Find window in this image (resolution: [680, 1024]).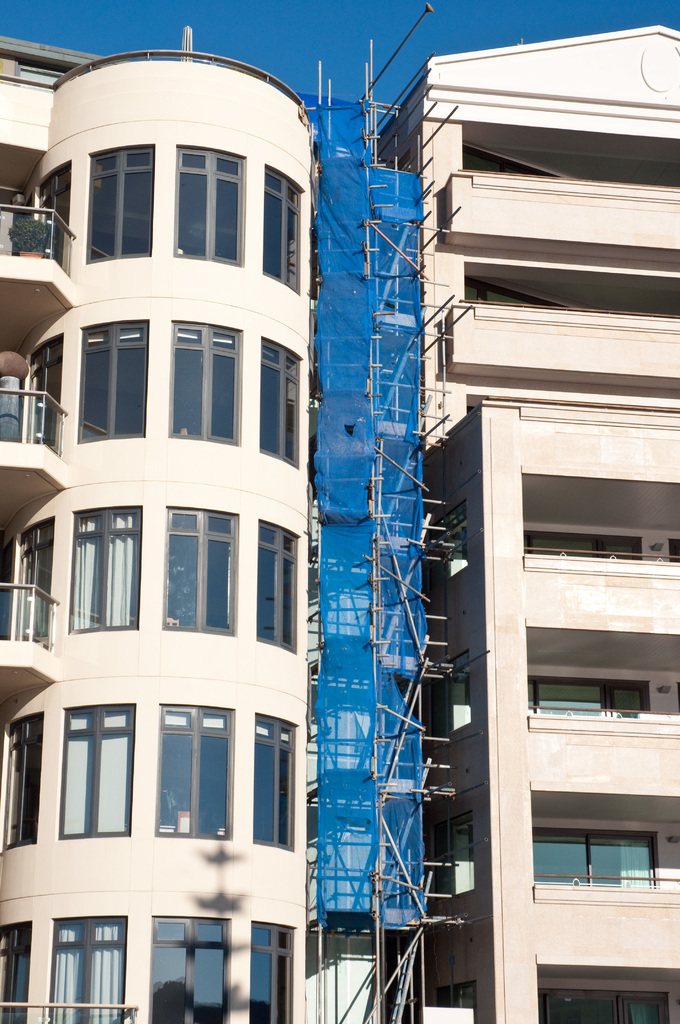
{"x1": 61, "y1": 700, "x2": 138, "y2": 836}.
